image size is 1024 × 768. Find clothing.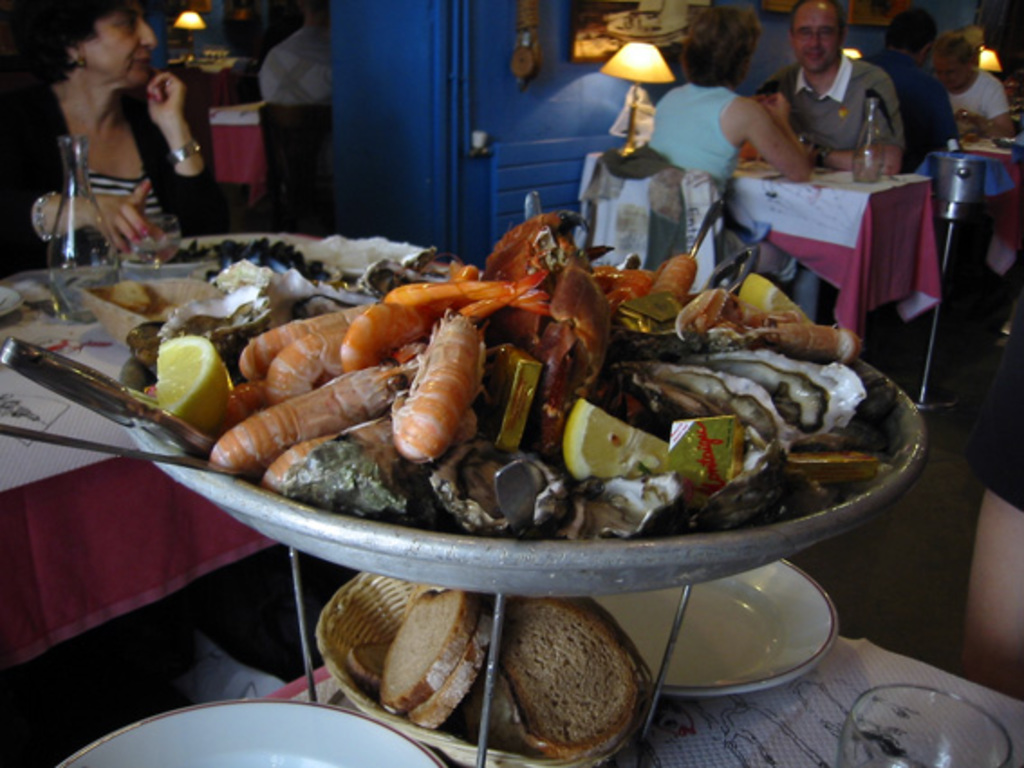
<box>768,56,914,150</box>.
